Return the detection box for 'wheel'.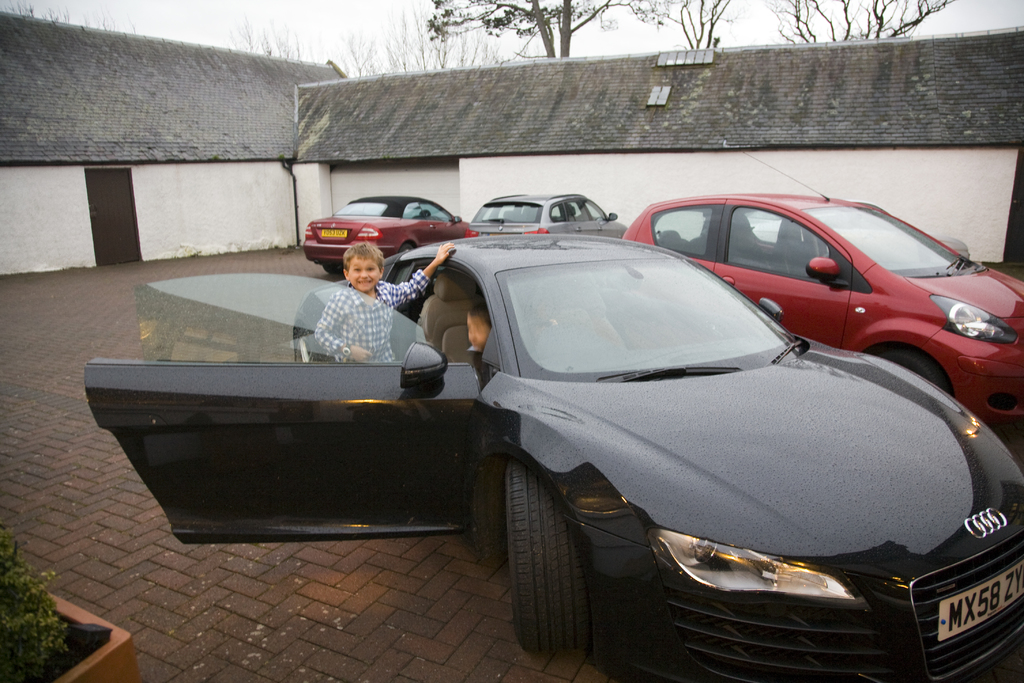
BBox(399, 243, 413, 253).
